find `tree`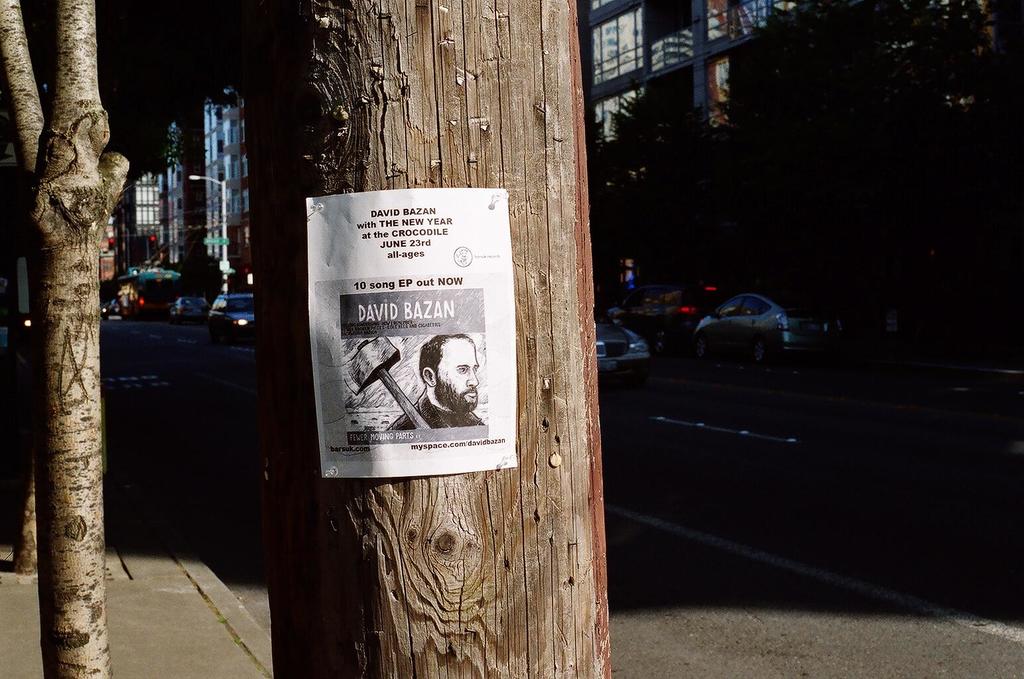
{"x1": 0, "y1": 0, "x2": 126, "y2": 678}
